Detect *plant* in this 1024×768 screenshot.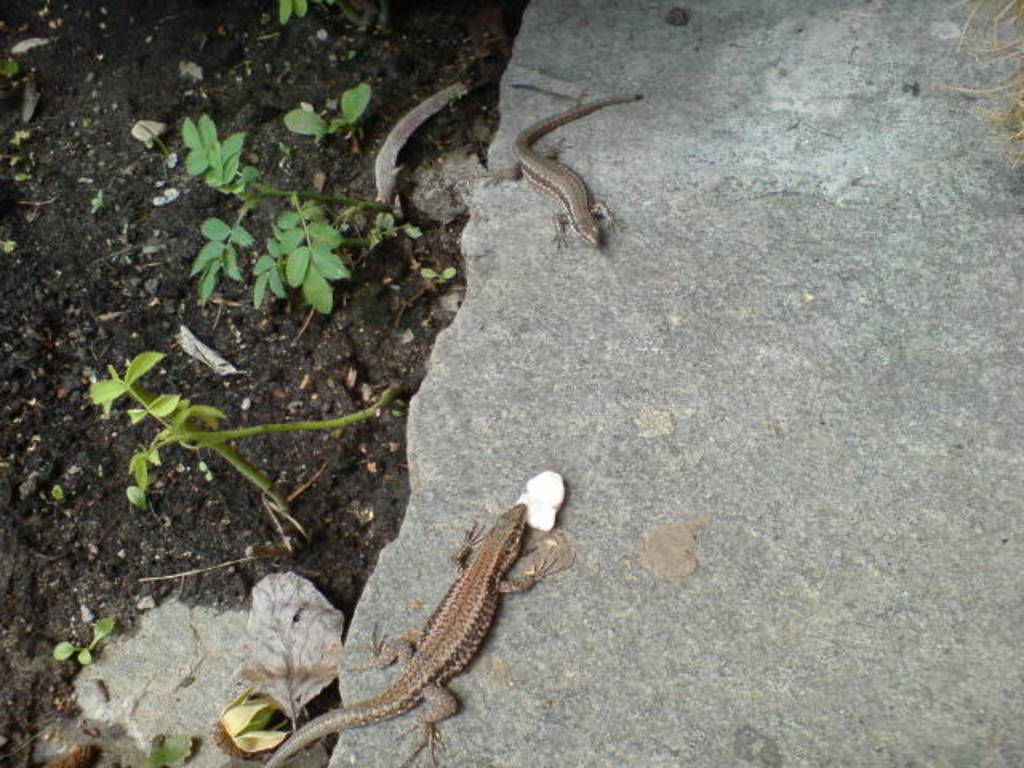
Detection: [50, 477, 67, 502].
